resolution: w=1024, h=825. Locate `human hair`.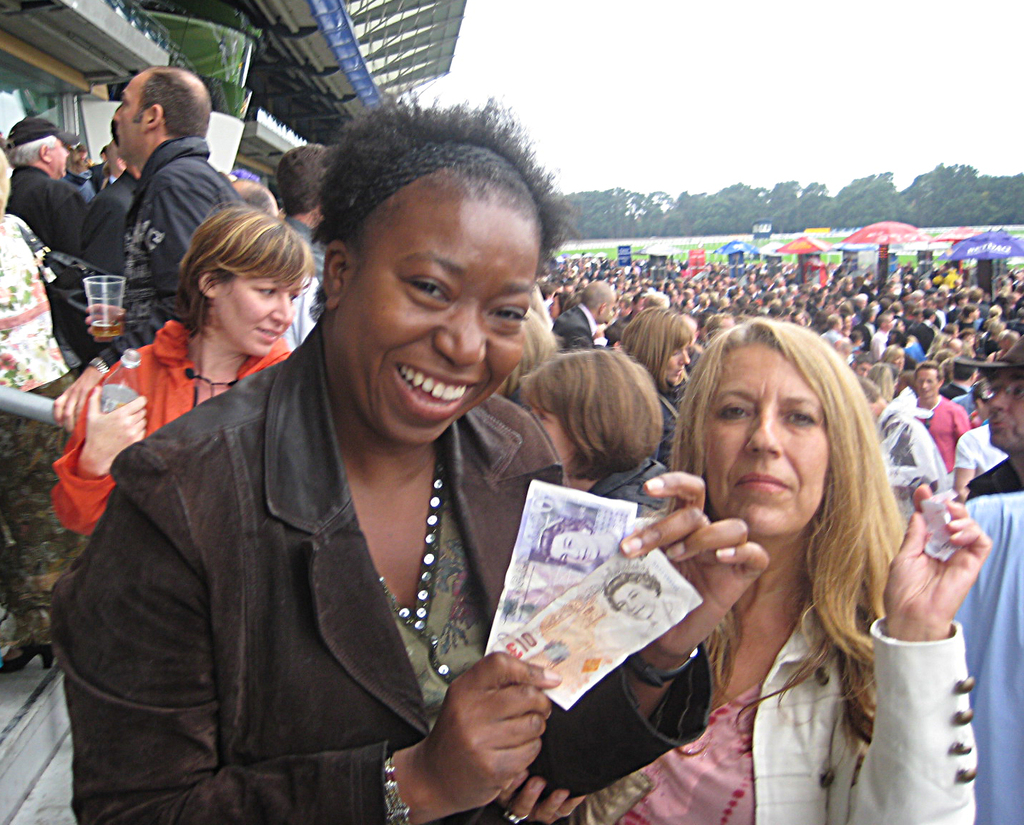
box(685, 311, 932, 724).
